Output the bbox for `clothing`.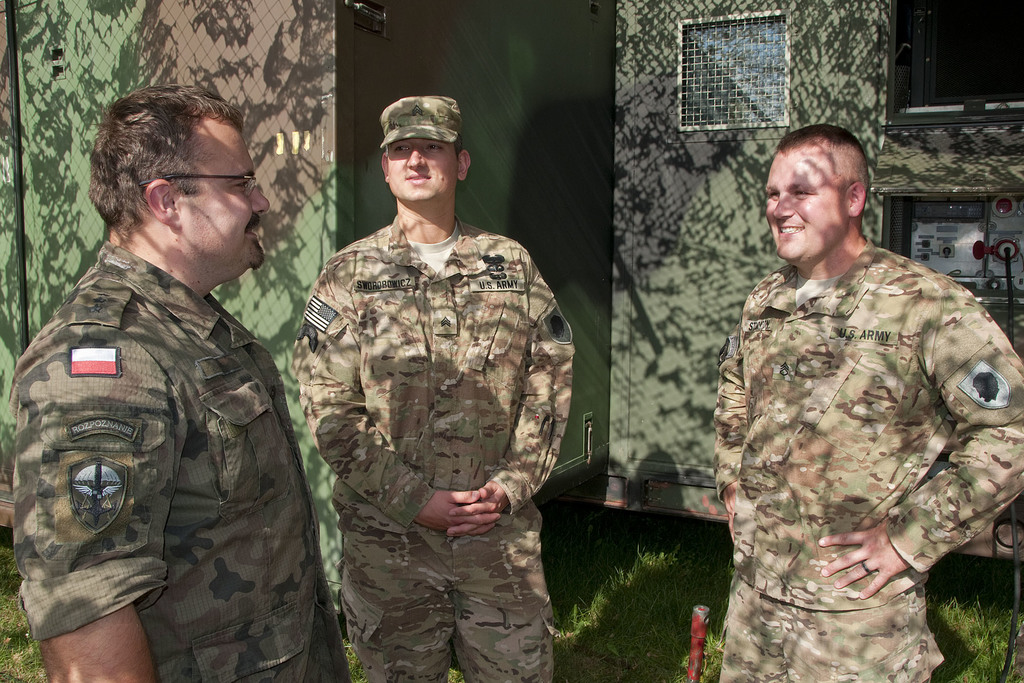
pyautogui.locateOnScreen(290, 210, 577, 682).
